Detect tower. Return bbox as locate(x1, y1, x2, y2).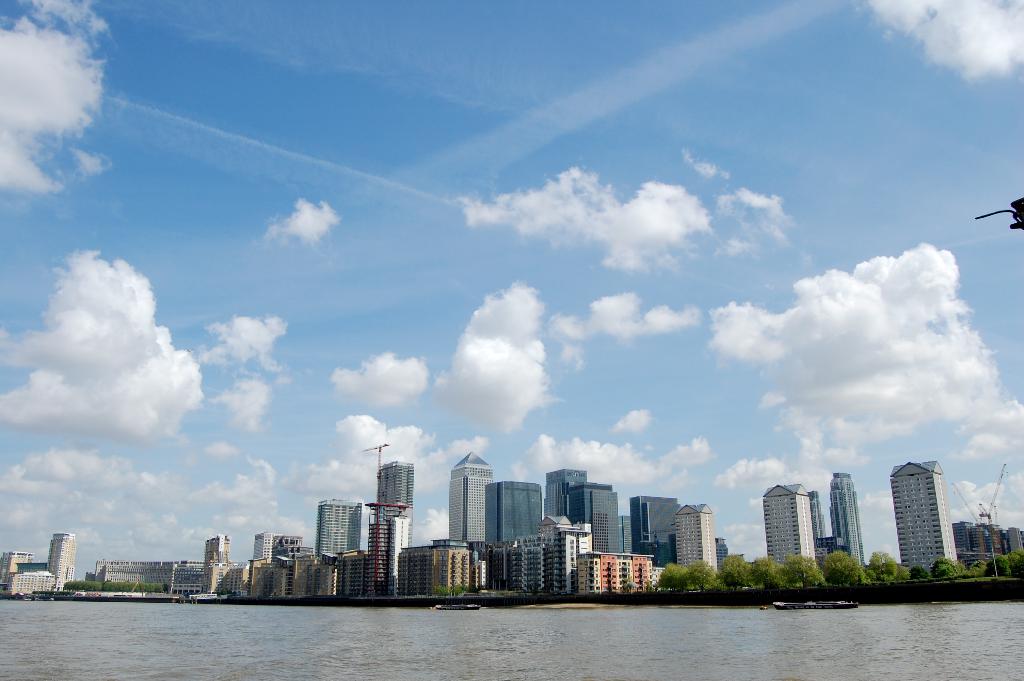
locate(769, 481, 842, 570).
